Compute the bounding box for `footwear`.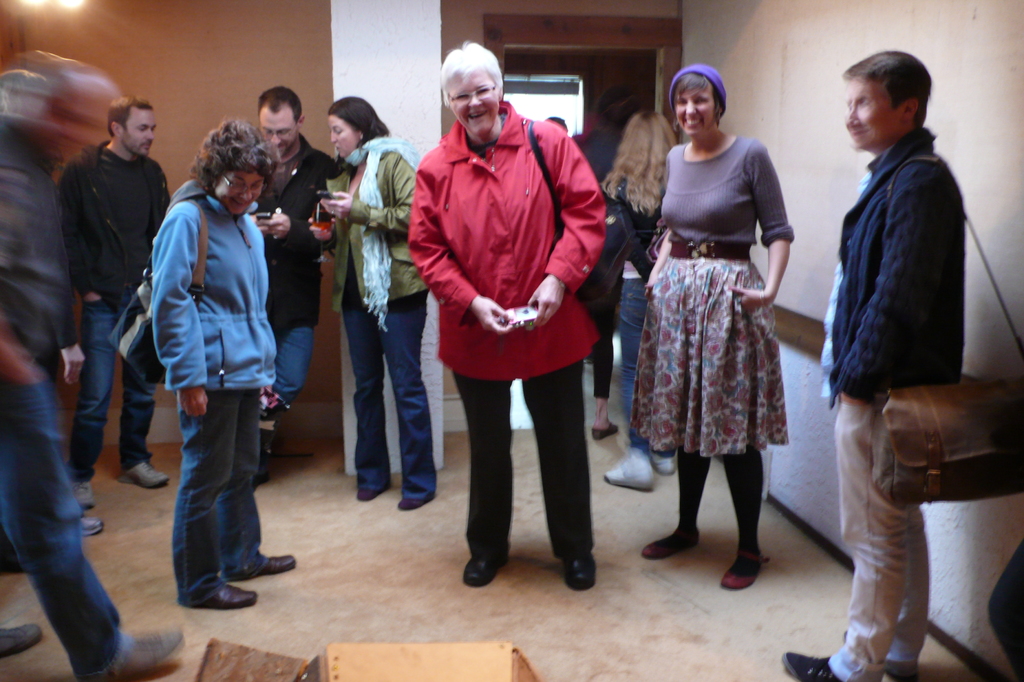
844/629/922/681.
